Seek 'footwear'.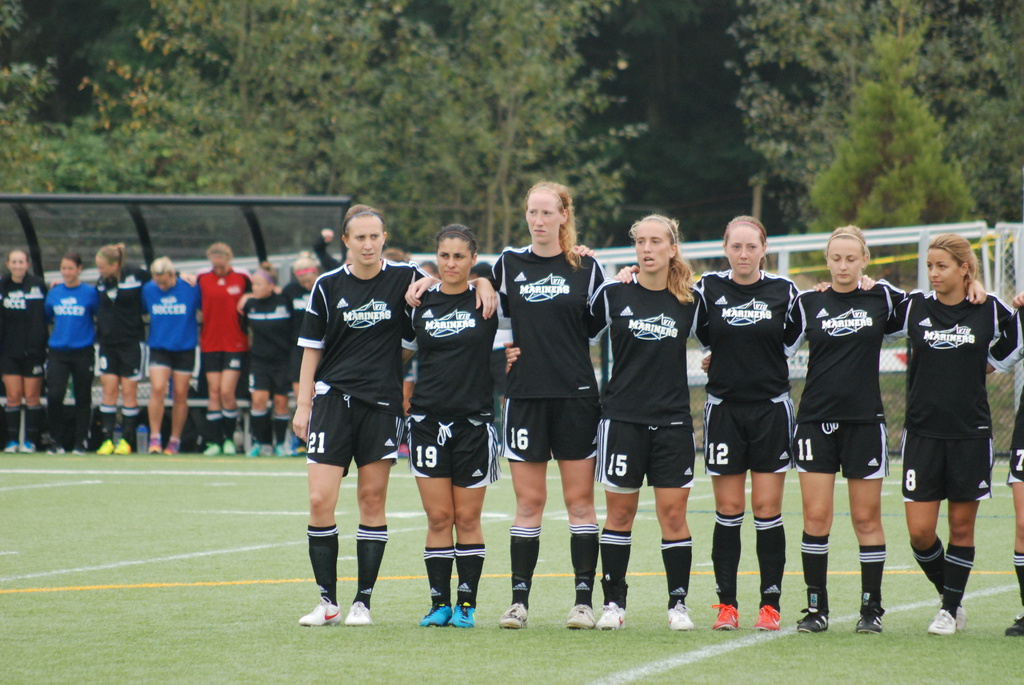
<bbox>711, 602, 736, 631</bbox>.
